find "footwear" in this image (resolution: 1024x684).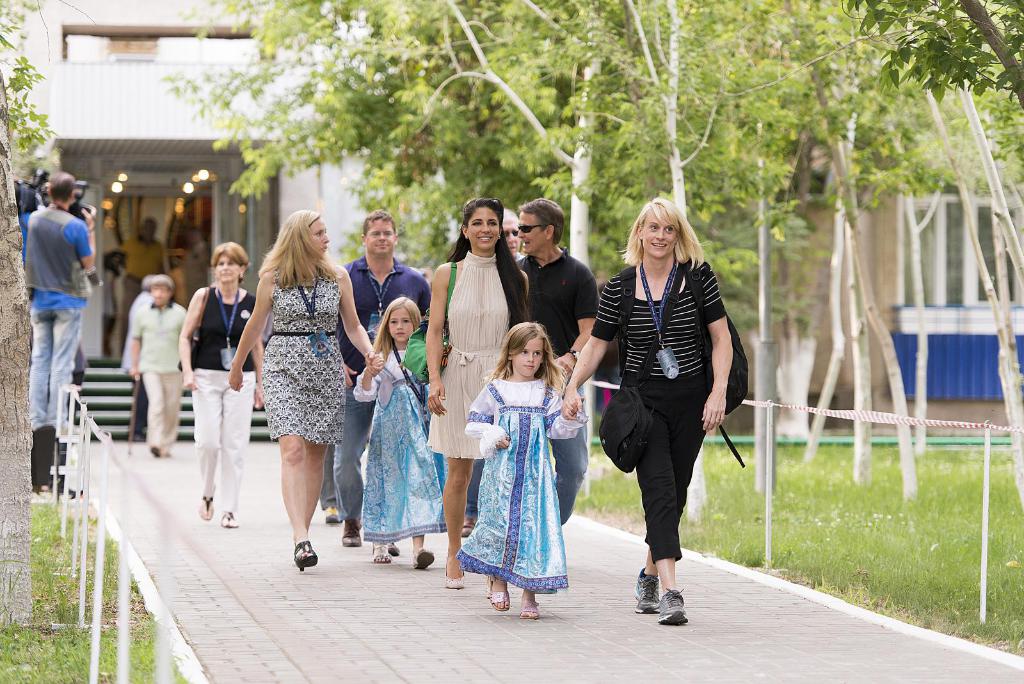
bbox=(659, 592, 688, 626).
